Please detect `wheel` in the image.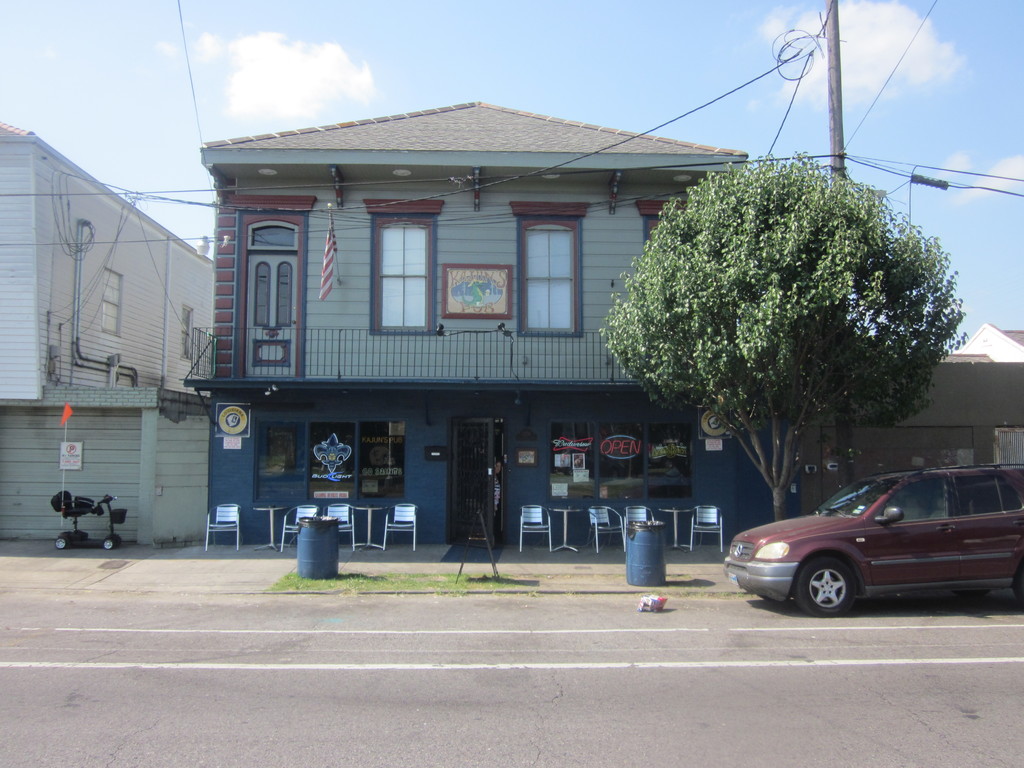
102, 538, 113, 550.
